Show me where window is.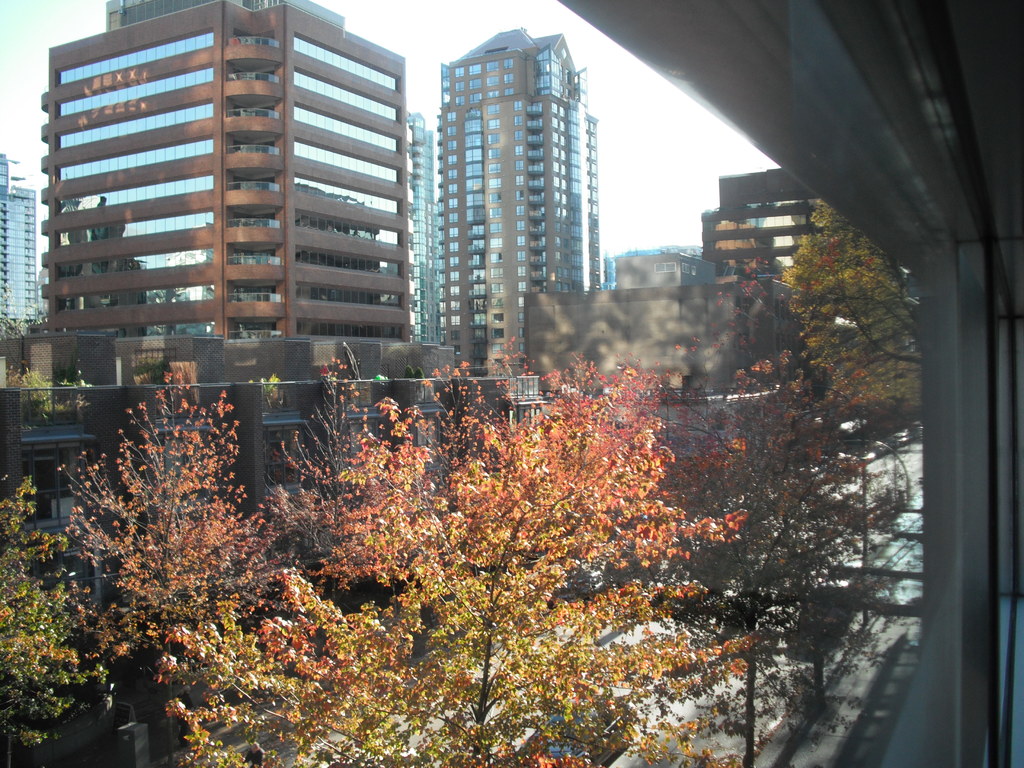
window is at <box>54,100,214,147</box>.
